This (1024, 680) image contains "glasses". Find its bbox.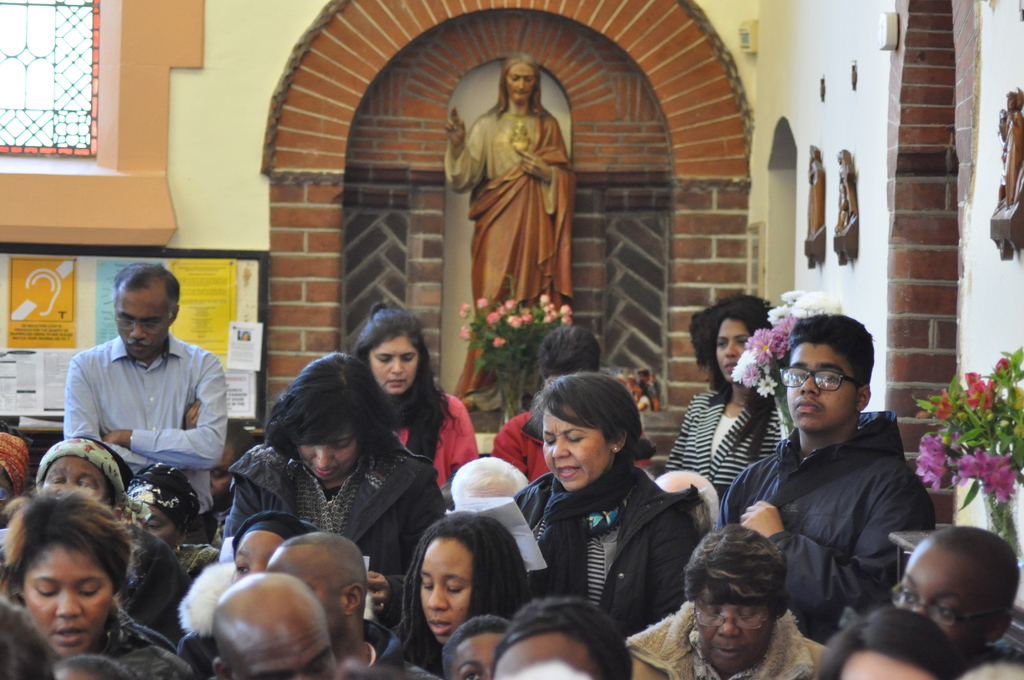
left=780, top=368, right=858, bottom=394.
